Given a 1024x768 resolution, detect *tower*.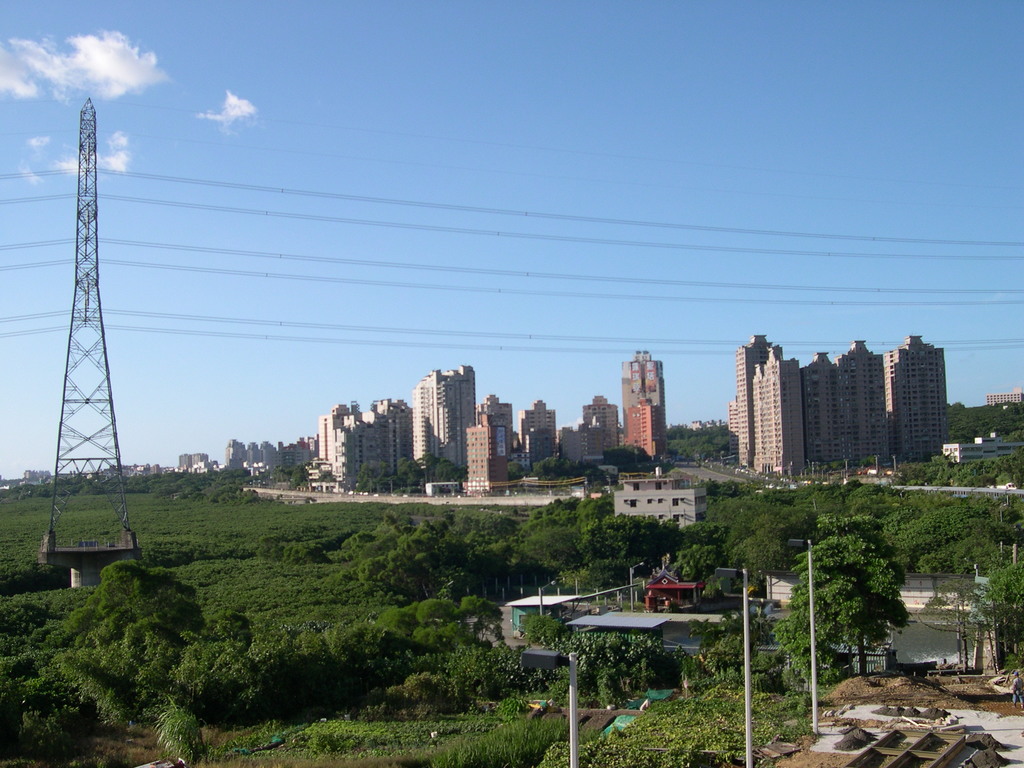
bbox=(477, 394, 513, 458).
